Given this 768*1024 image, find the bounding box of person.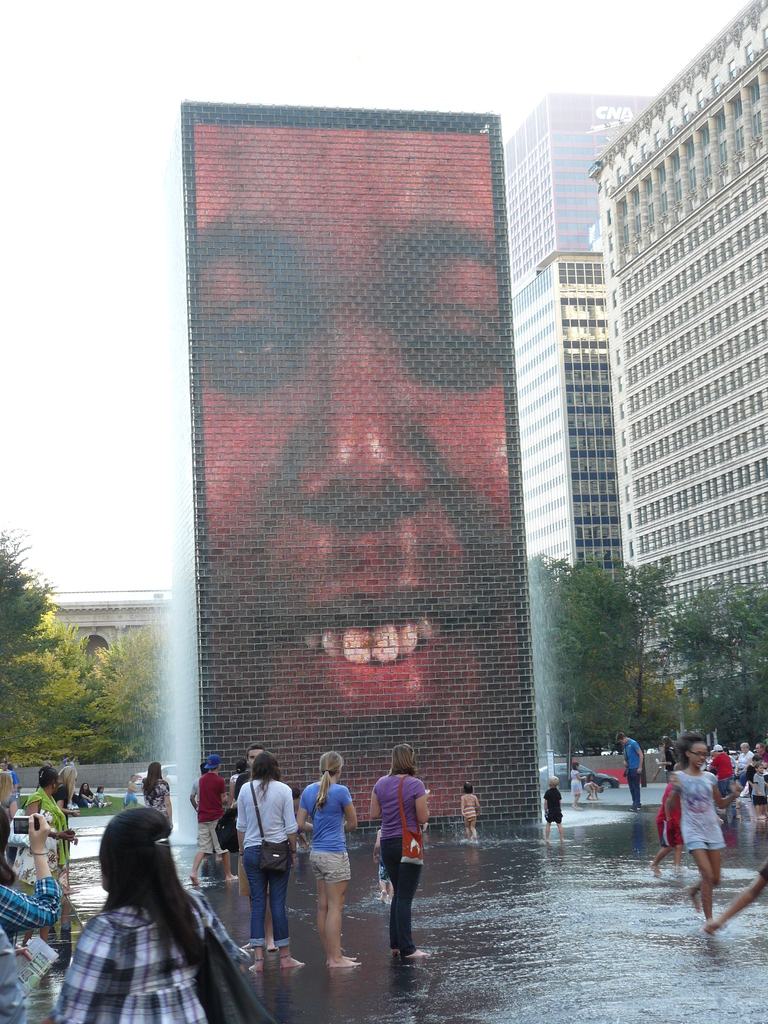
[left=0, top=820, right=58, bottom=1023].
